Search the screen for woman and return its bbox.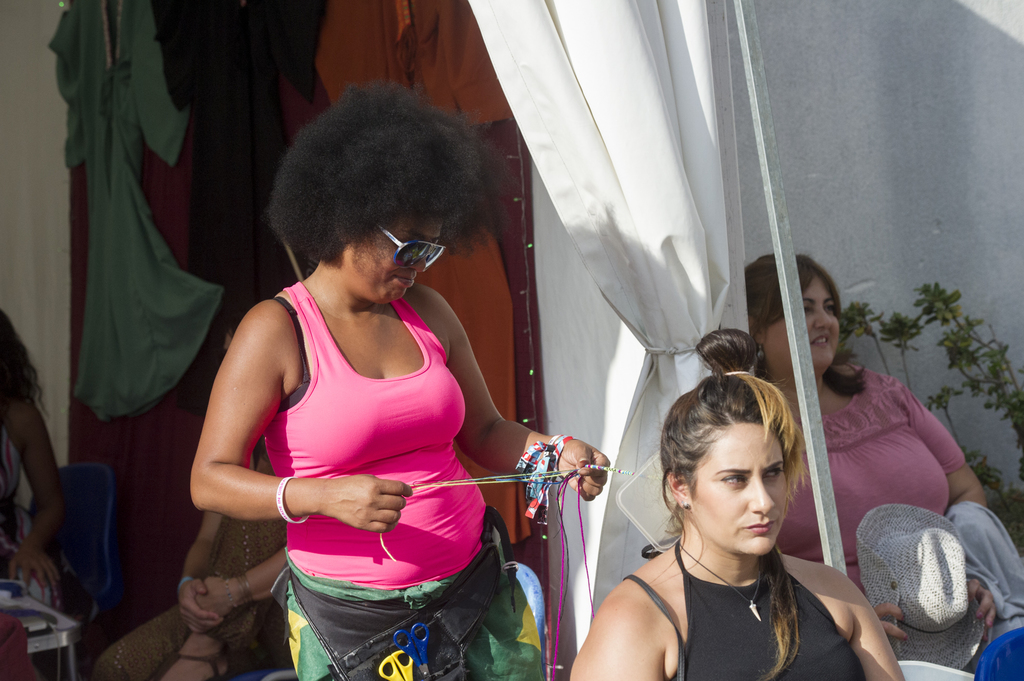
Found: {"x1": 740, "y1": 252, "x2": 986, "y2": 680}.
